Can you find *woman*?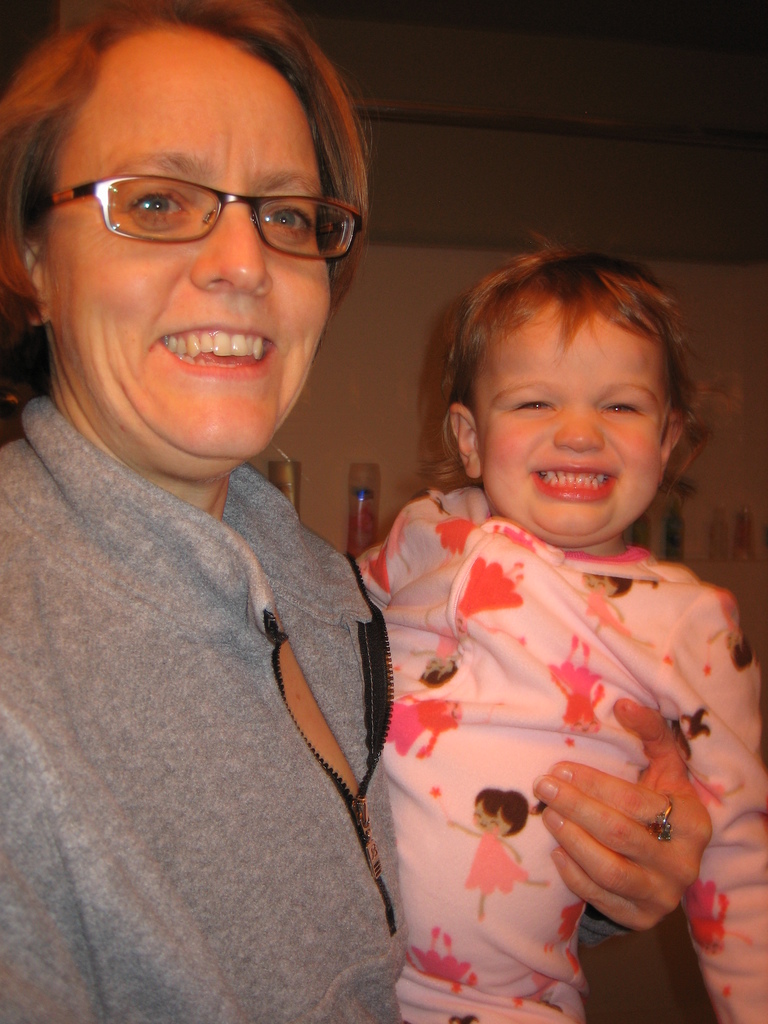
Yes, bounding box: <bbox>0, 0, 721, 1023</bbox>.
